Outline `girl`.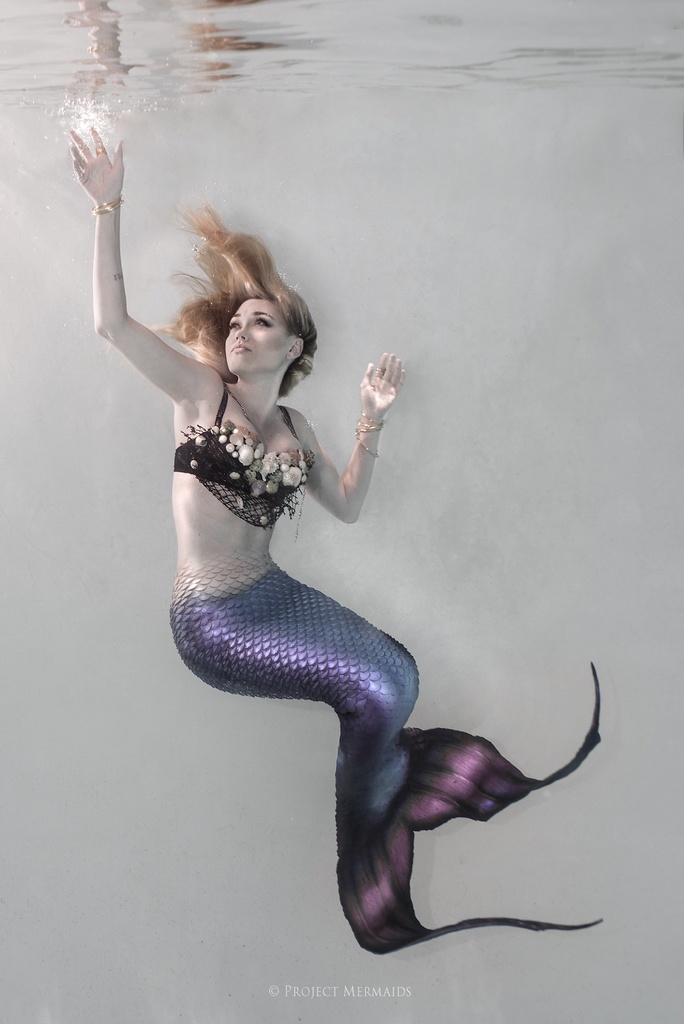
Outline: region(62, 127, 602, 954).
